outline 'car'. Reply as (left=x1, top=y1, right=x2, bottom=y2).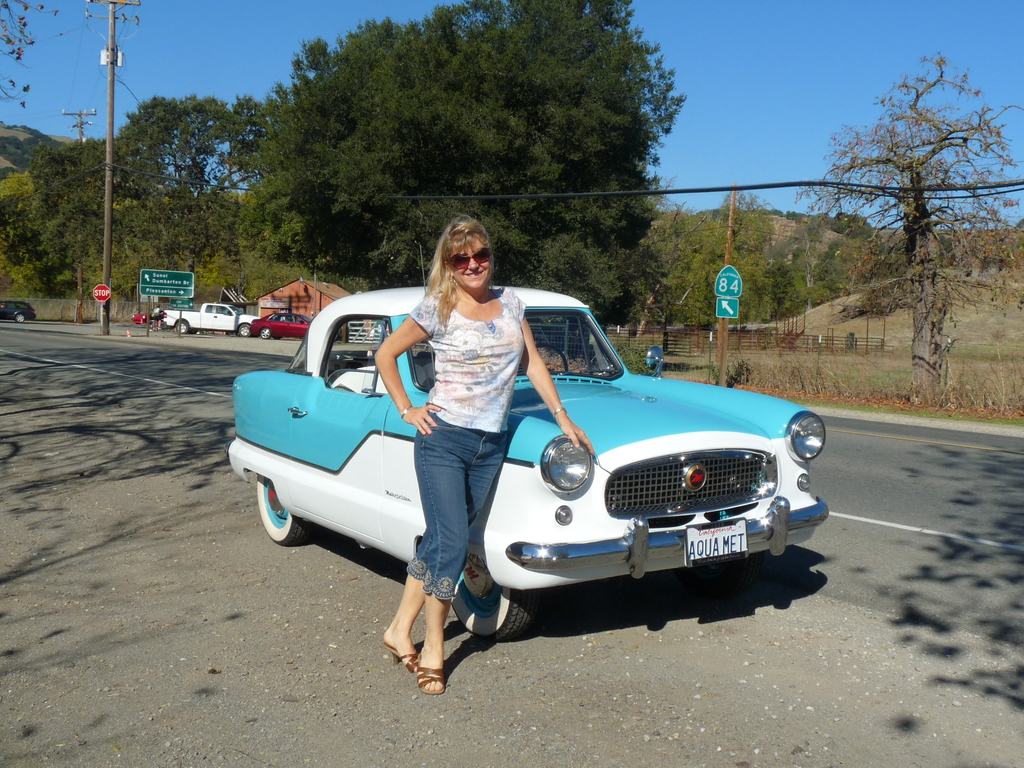
(left=1, top=300, right=36, bottom=319).
